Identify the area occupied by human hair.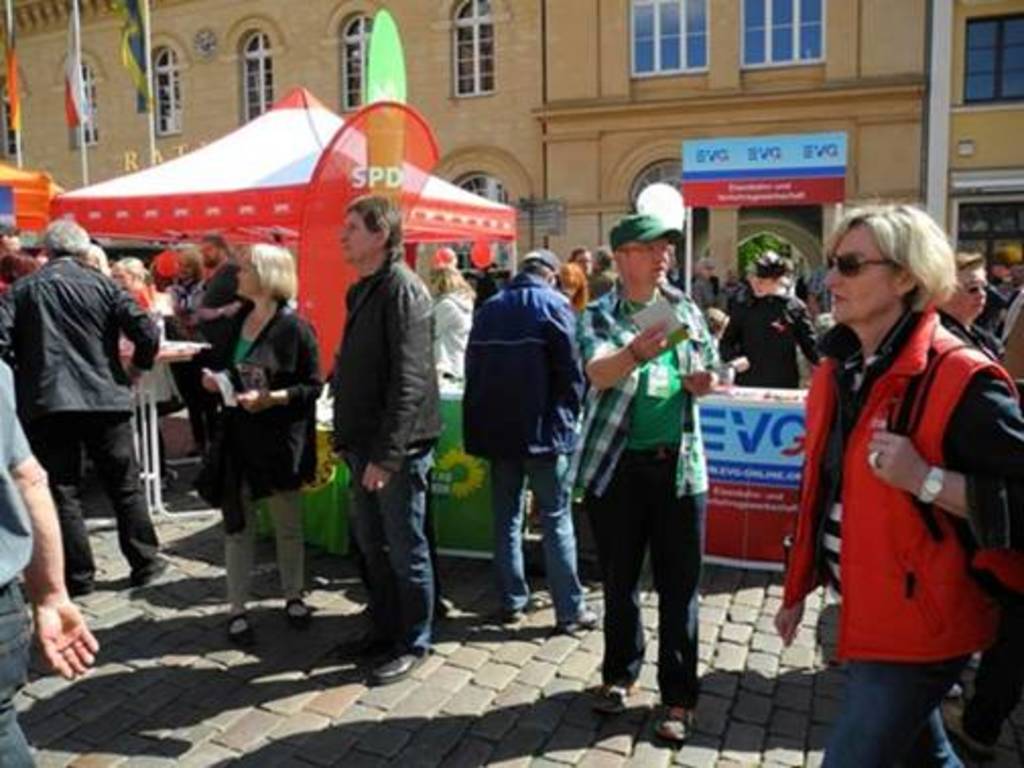
Area: {"x1": 242, "y1": 244, "x2": 295, "y2": 303}.
